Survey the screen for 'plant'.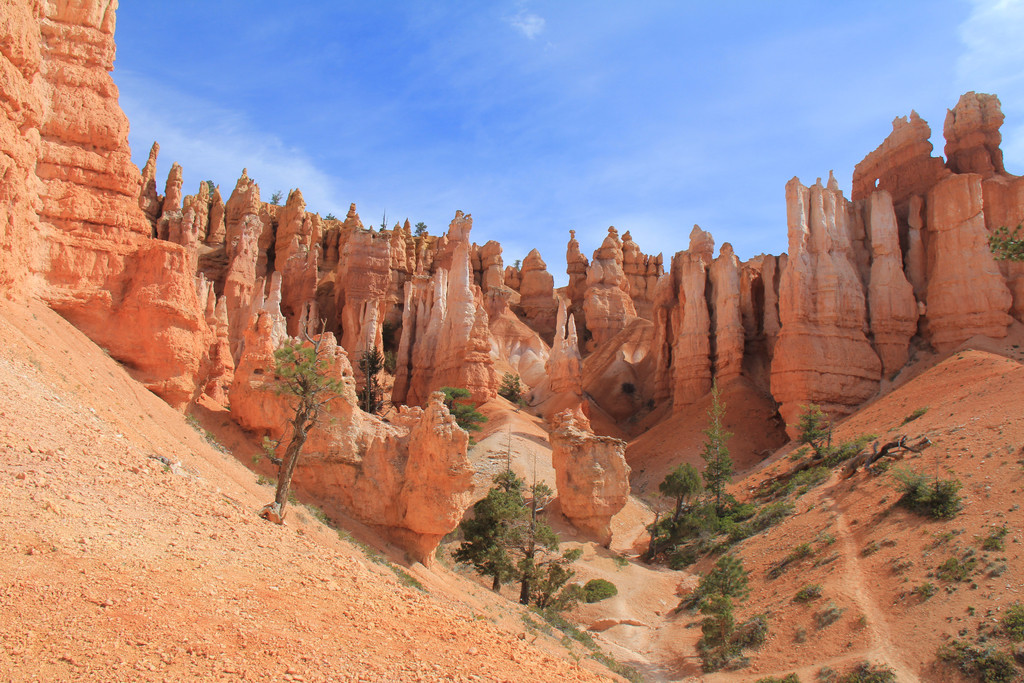
Survey found: x1=760 y1=672 x2=792 y2=682.
